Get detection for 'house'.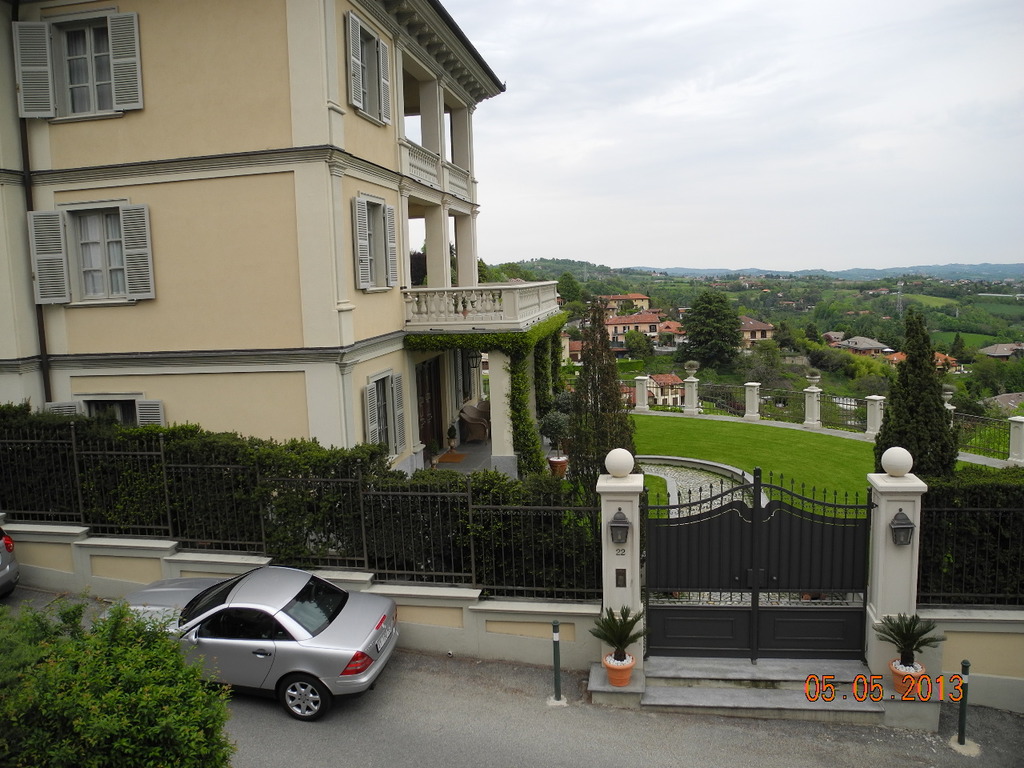
Detection: <box>938,354,966,380</box>.
